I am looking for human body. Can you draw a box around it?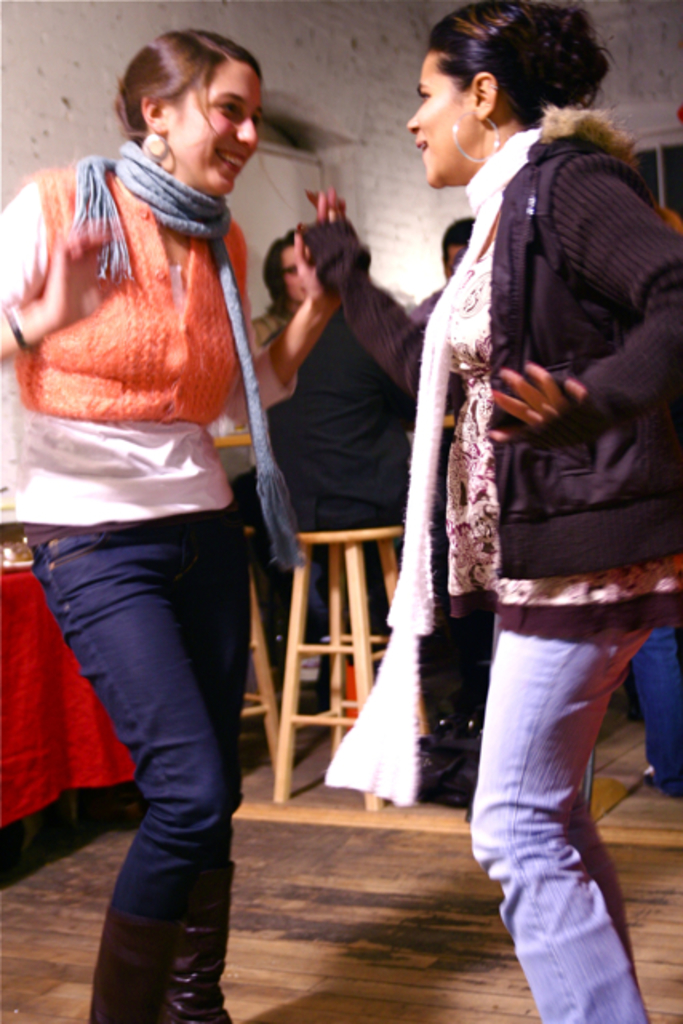
Sure, the bounding box is left=19, top=0, right=280, bottom=995.
